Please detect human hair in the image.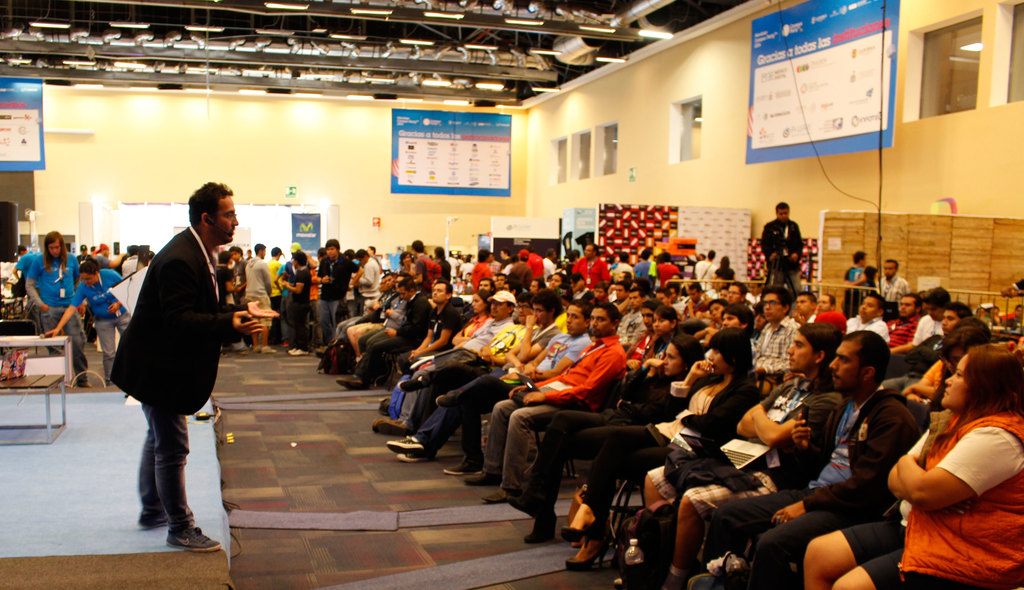
detection(668, 334, 703, 373).
